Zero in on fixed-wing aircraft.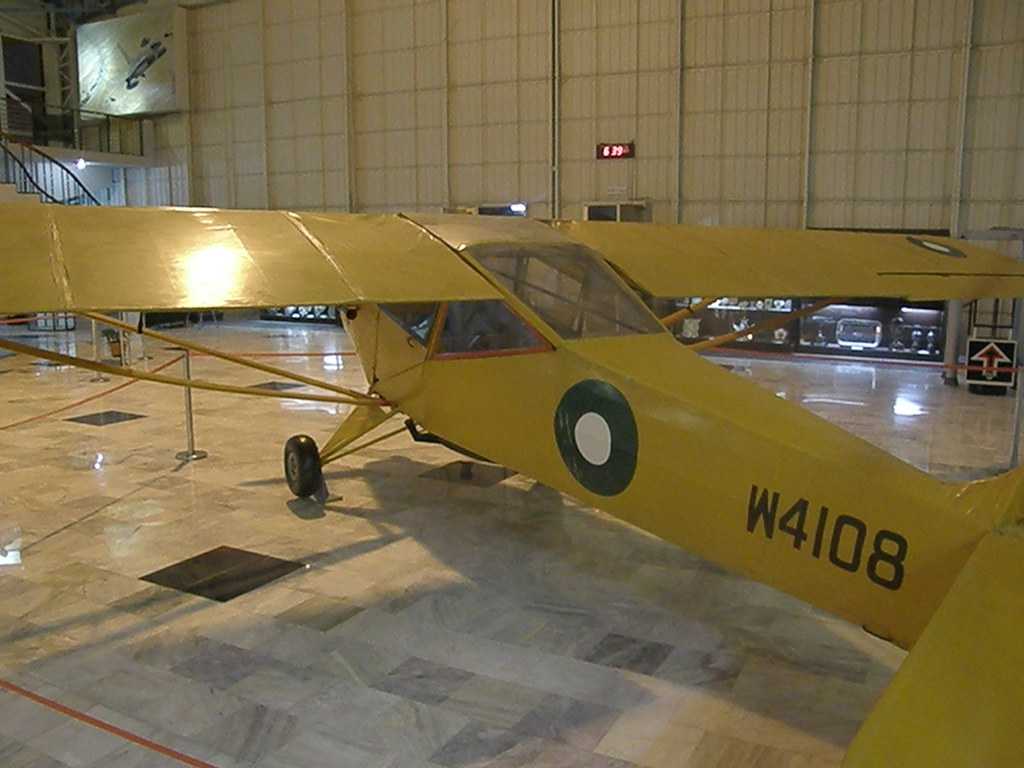
Zeroed in: {"left": 1, "top": 200, "right": 1023, "bottom": 767}.
